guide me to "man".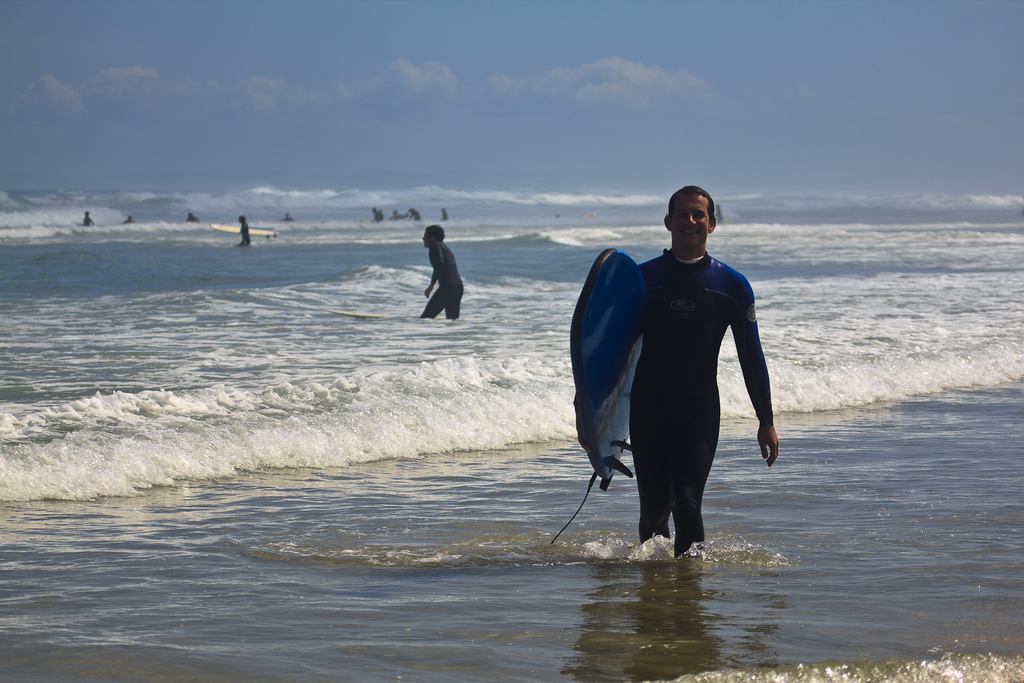
Guidance: pyautogui.locateOnScreen(568, 181, 790, 564).
